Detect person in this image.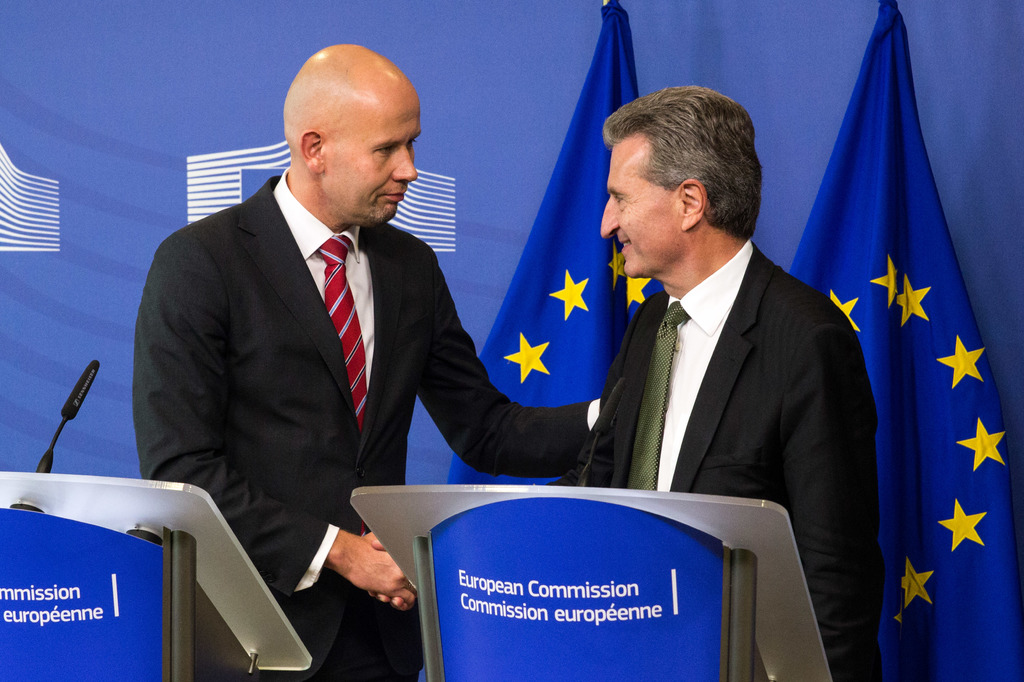
Detection: box=[563, 70, 870, 622].
